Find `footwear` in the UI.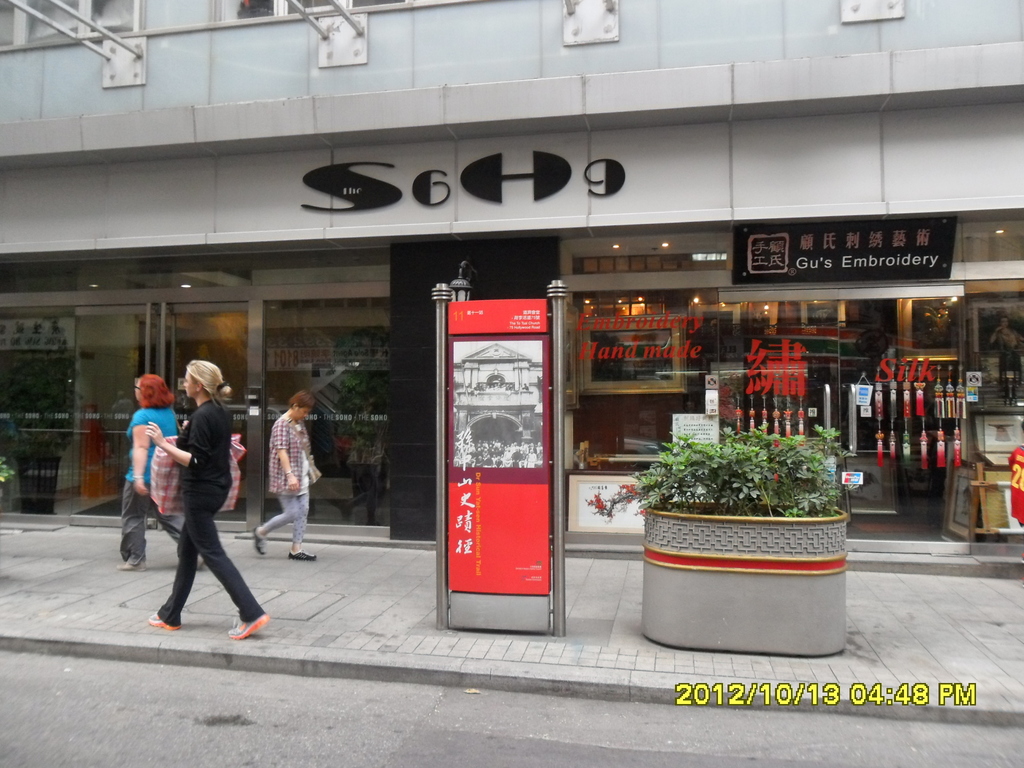
UI element at left=193, top=550, right=207, bottom=572.
